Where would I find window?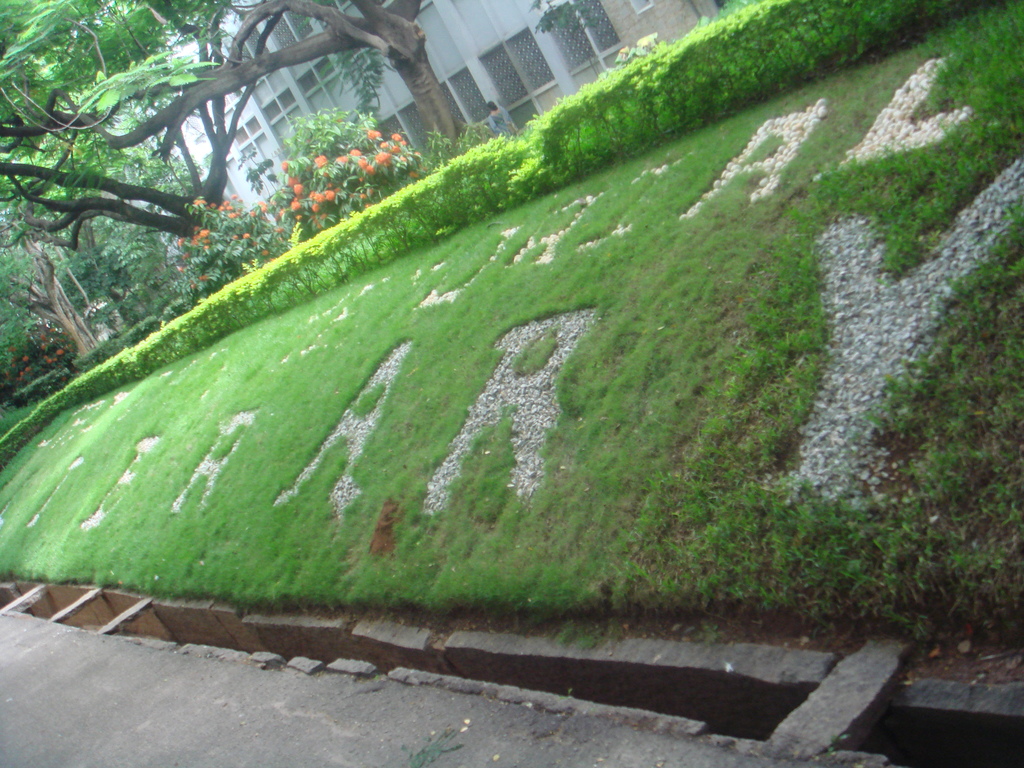
At bbox=[244, 0, 309, 53].
